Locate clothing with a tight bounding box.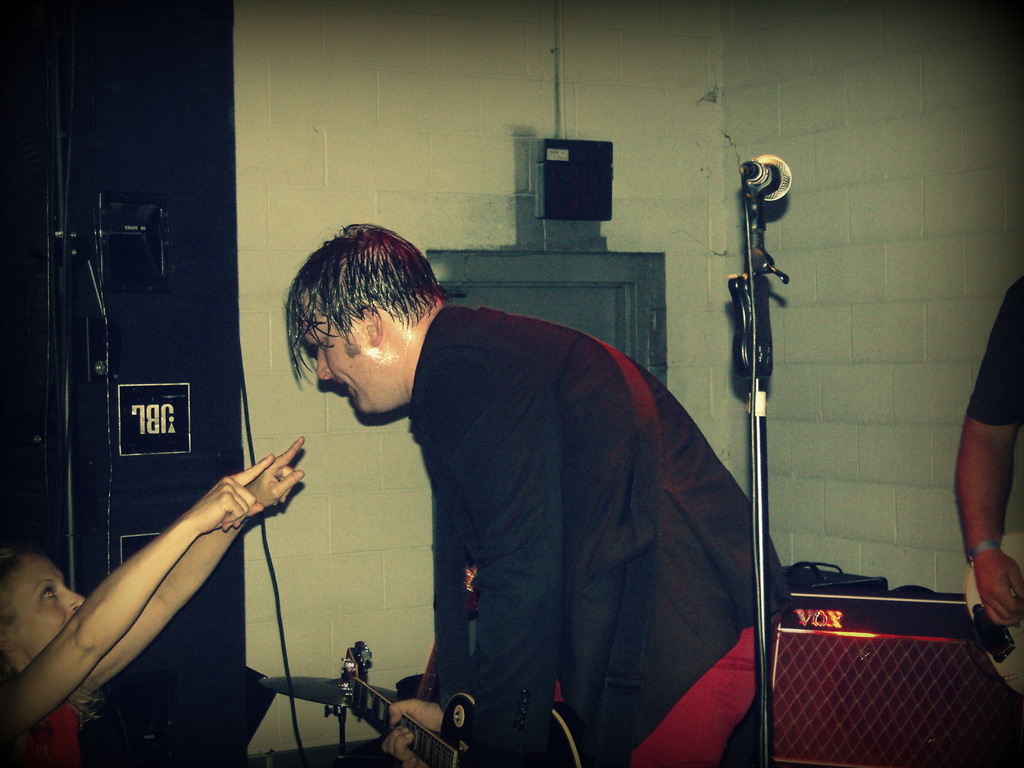
Rect(964, 266, 1023, 426).
